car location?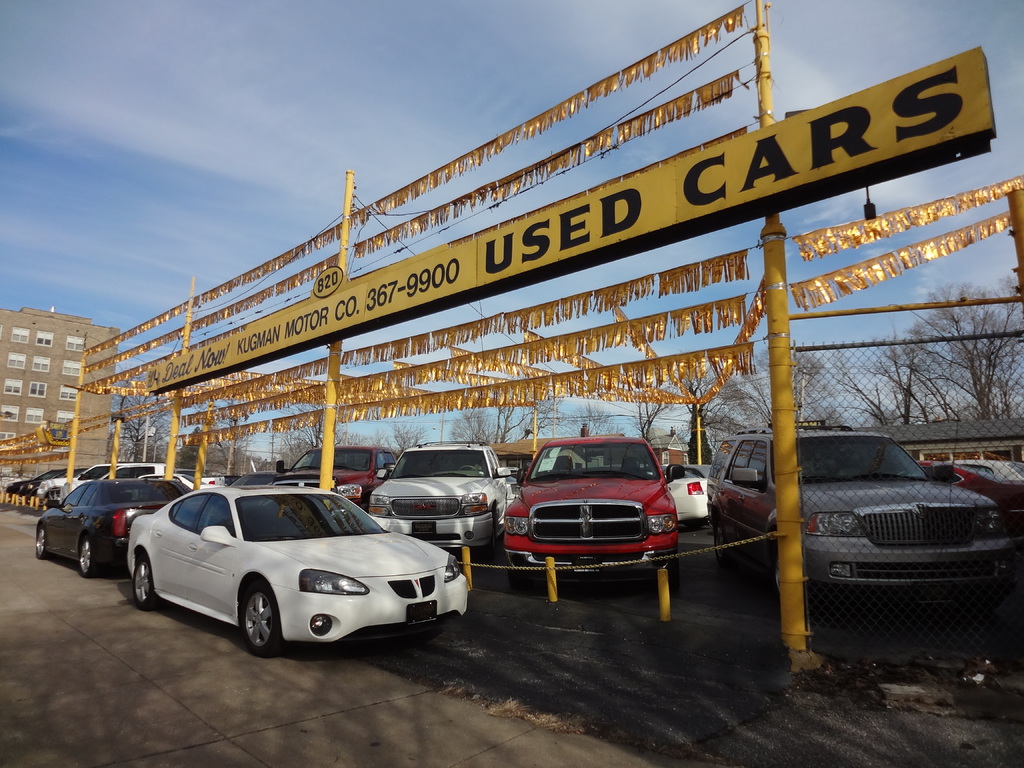
(666, 463, 717, 527)
